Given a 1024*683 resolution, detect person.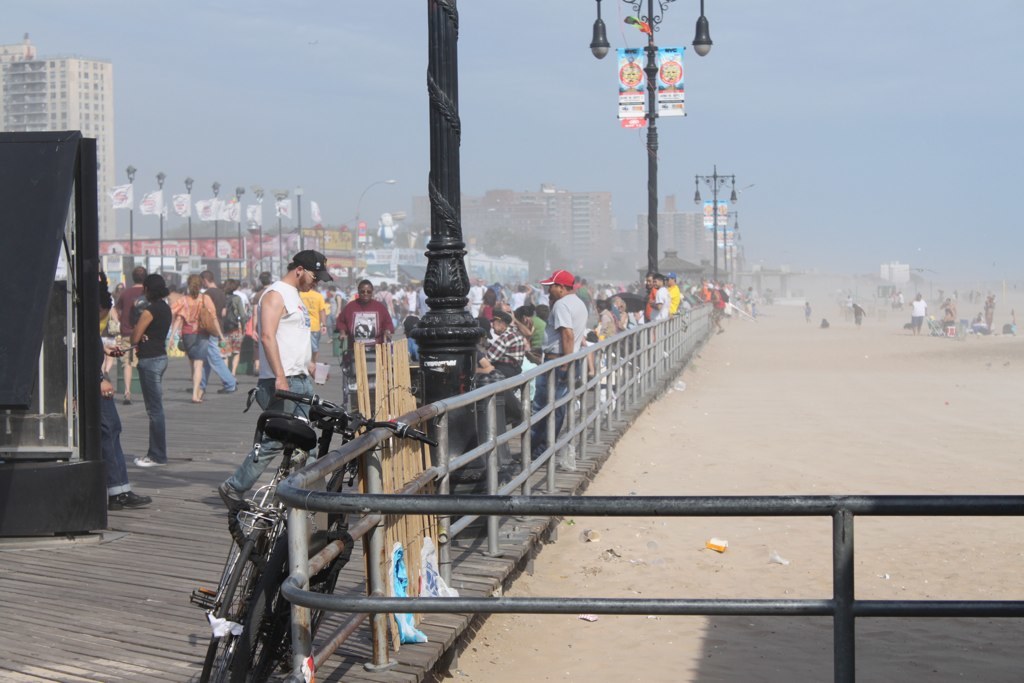
<box>215,250,339,516</box>.
